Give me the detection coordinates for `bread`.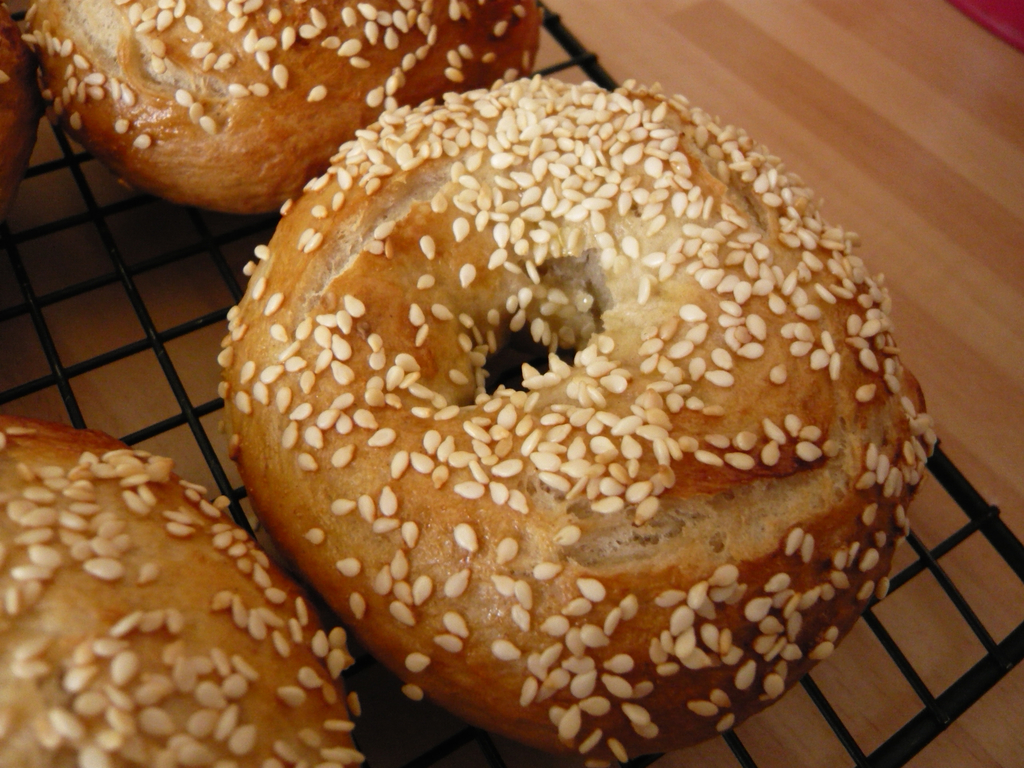
<region>0, 0, 36, 199</region>.
